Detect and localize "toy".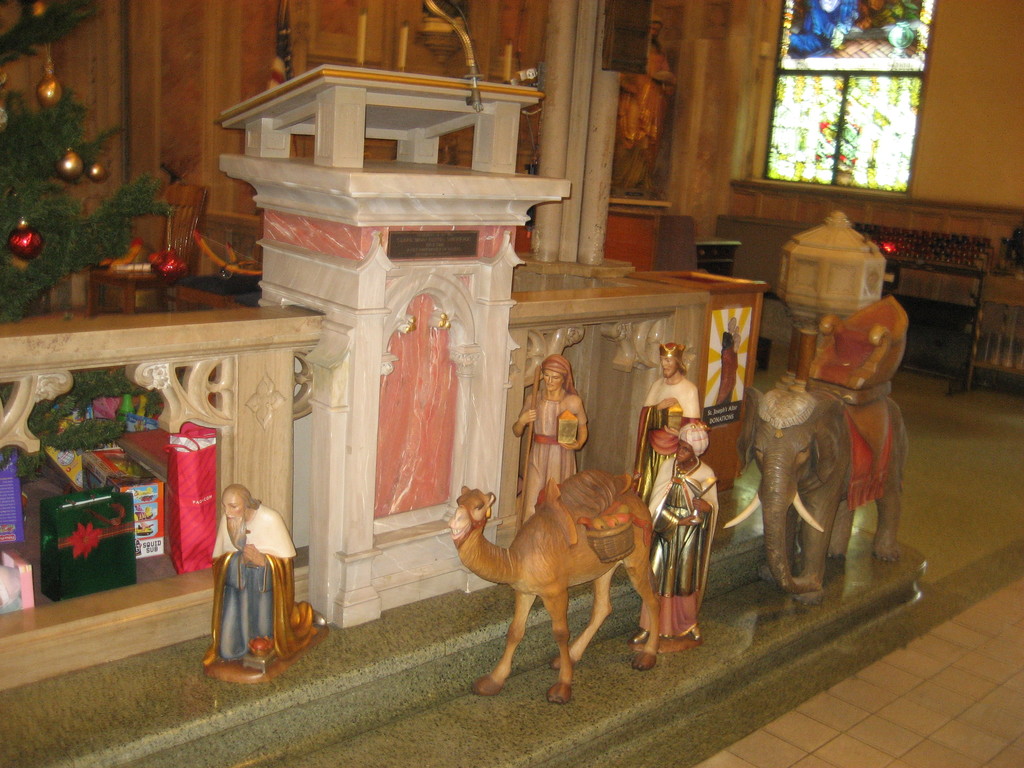
Localized at left=774, top=239, right=924, bottom=605.
